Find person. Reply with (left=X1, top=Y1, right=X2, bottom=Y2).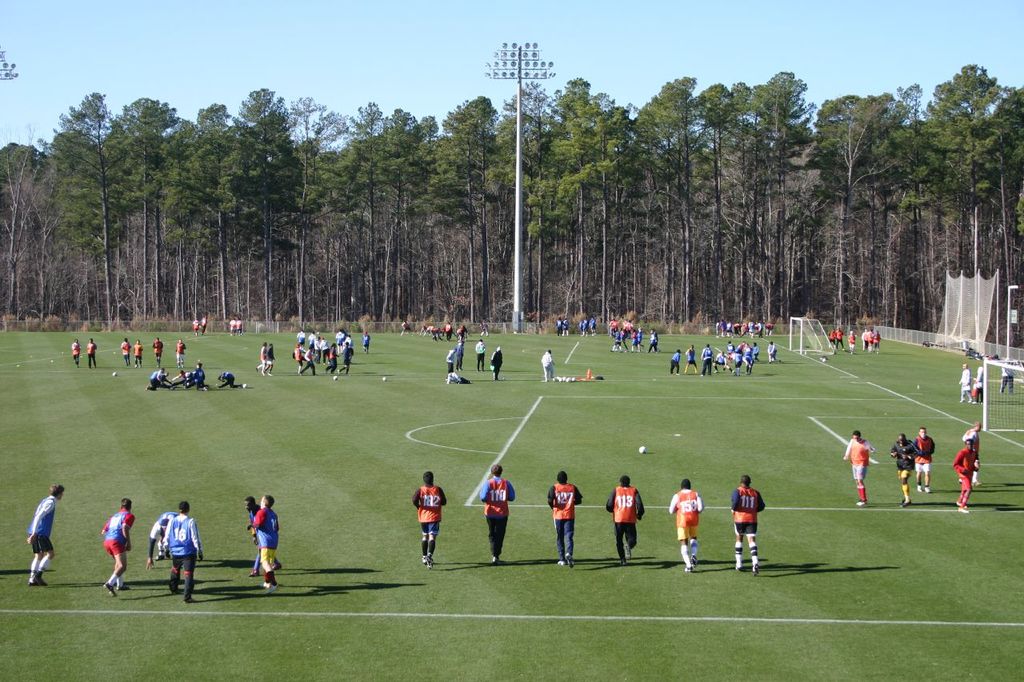
(left=475, top=335, right=491, bottom=376).
